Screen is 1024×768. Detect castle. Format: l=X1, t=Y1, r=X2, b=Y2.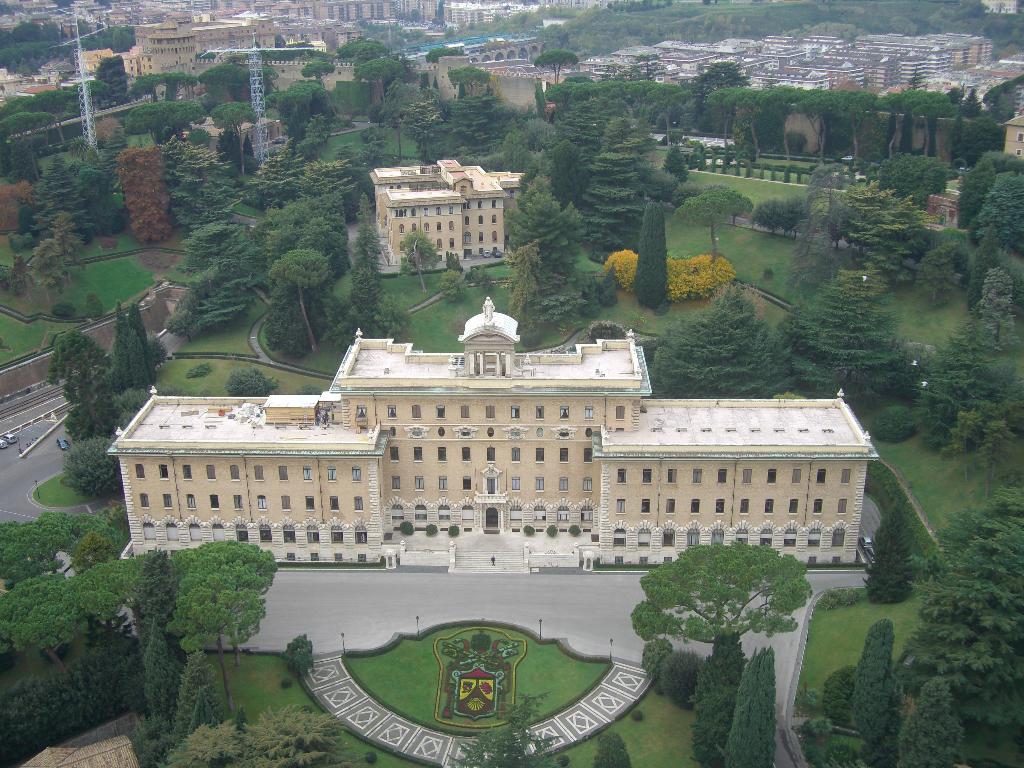
l=780, t=61, r=860, b=92.
